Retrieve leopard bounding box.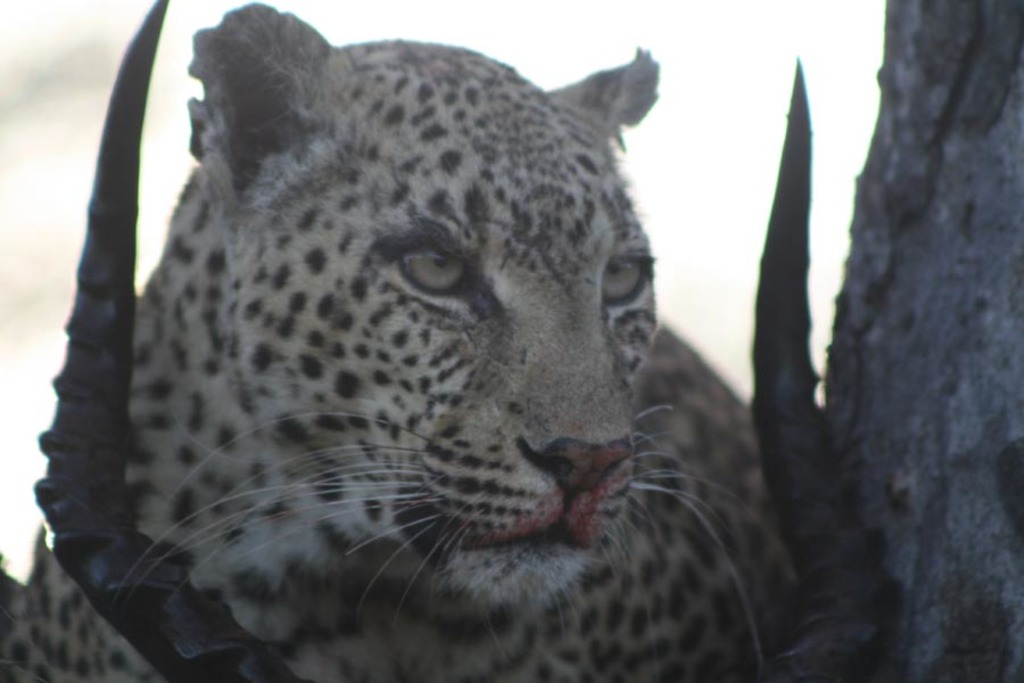
Bounding box: [0,0,803,682].
